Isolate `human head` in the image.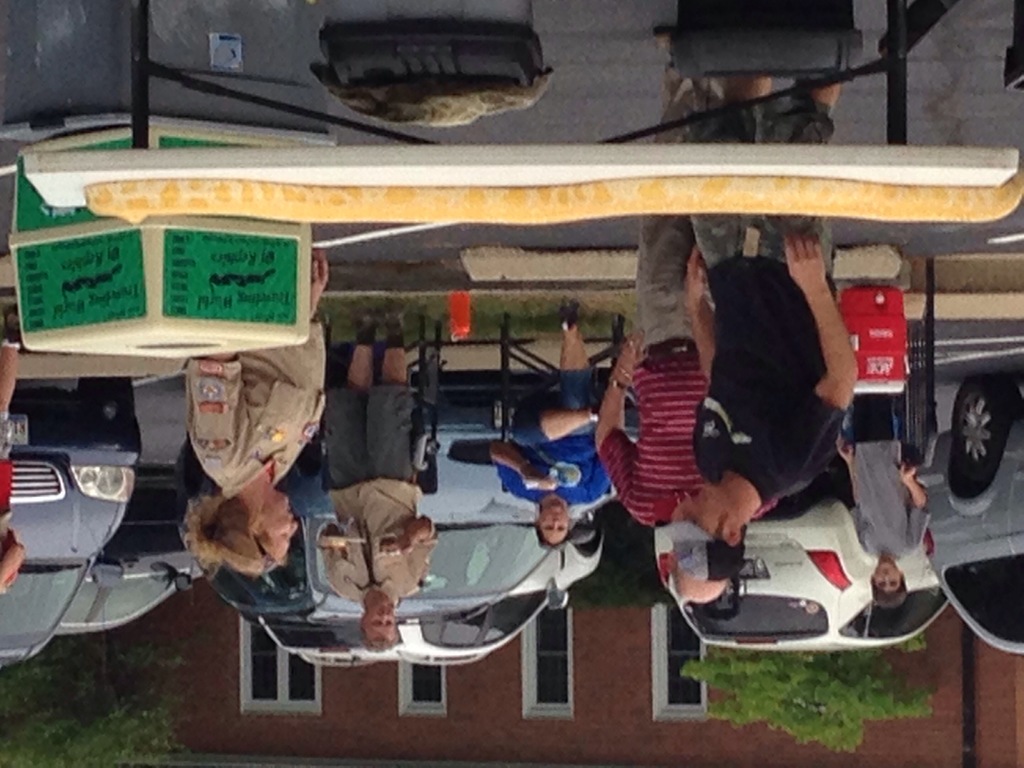
Isolated region: left=870, top=559, right=911, bottom=605.
